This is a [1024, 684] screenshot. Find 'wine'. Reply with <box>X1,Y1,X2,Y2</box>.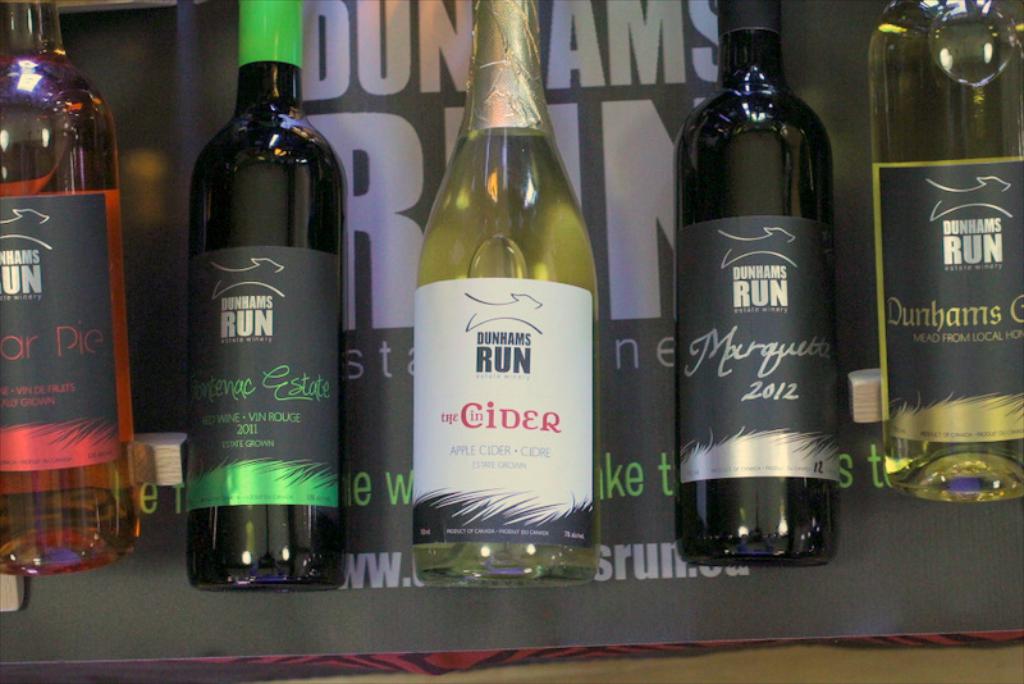
<box>0,0,147,575</box>.
